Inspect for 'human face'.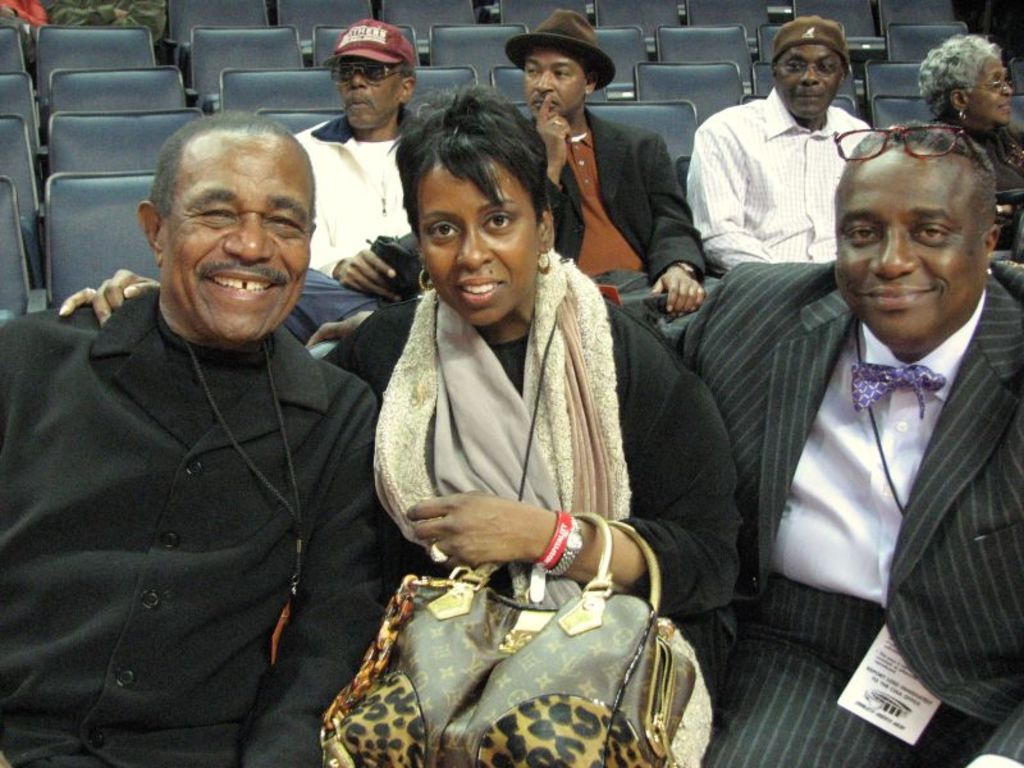
Inspection: left=164, top=141, right=314, bottom=340.
